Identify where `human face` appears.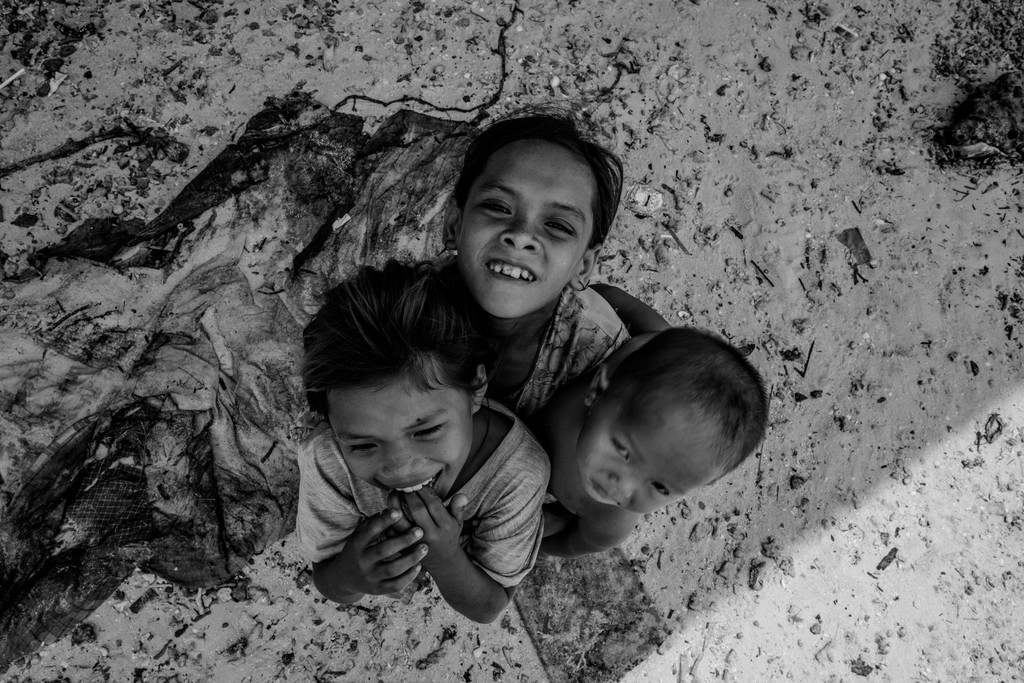
Appears at (334, 373, 472, 502).
